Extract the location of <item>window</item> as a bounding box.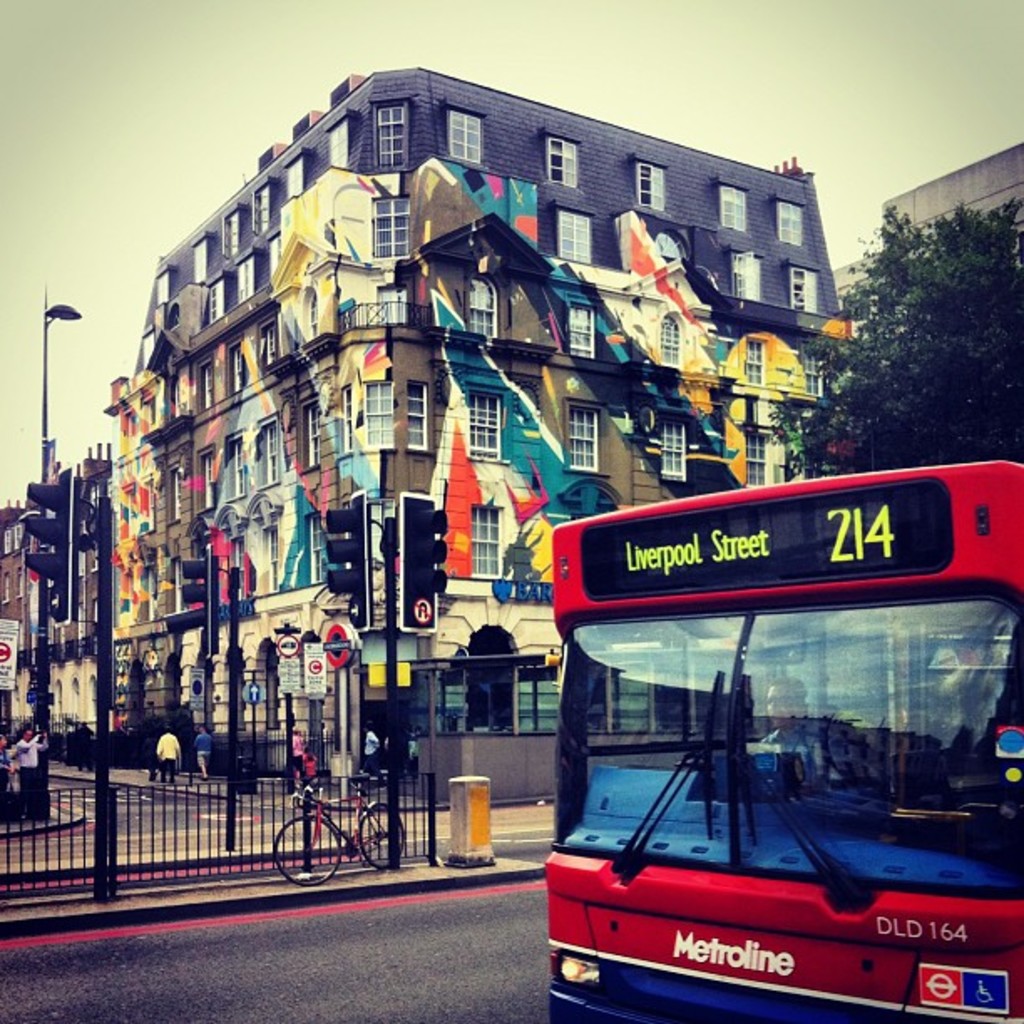
box(775, 196, 805, 251).
